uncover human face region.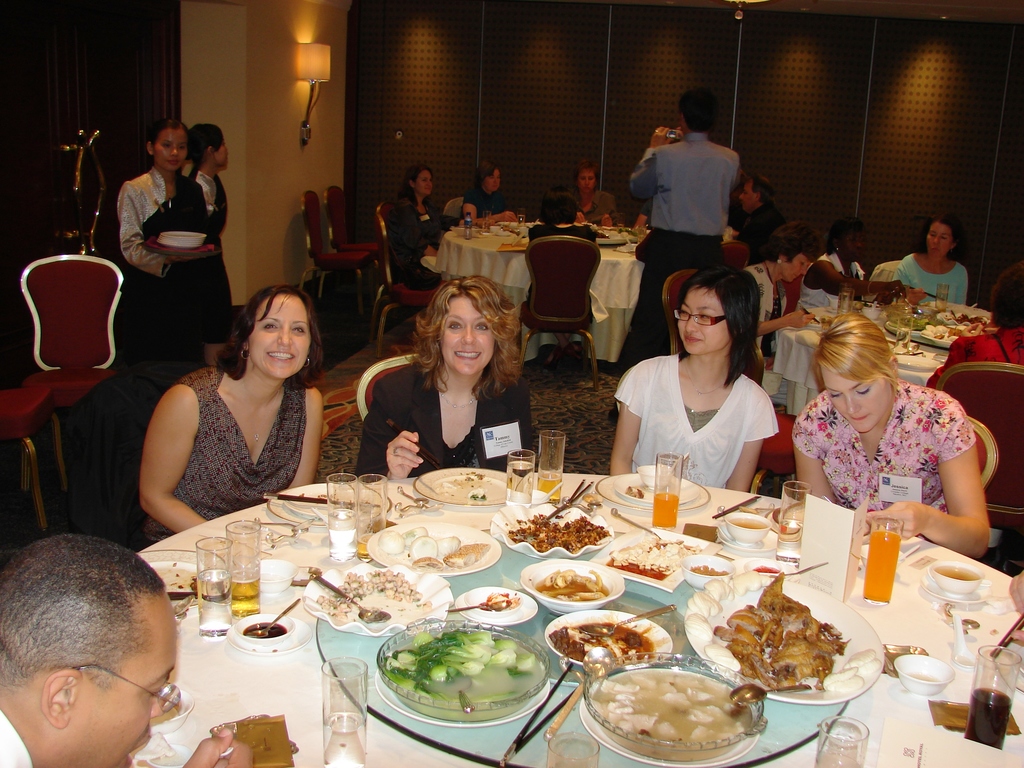
Uncovered: select_region(77, 605, 175, 767).
